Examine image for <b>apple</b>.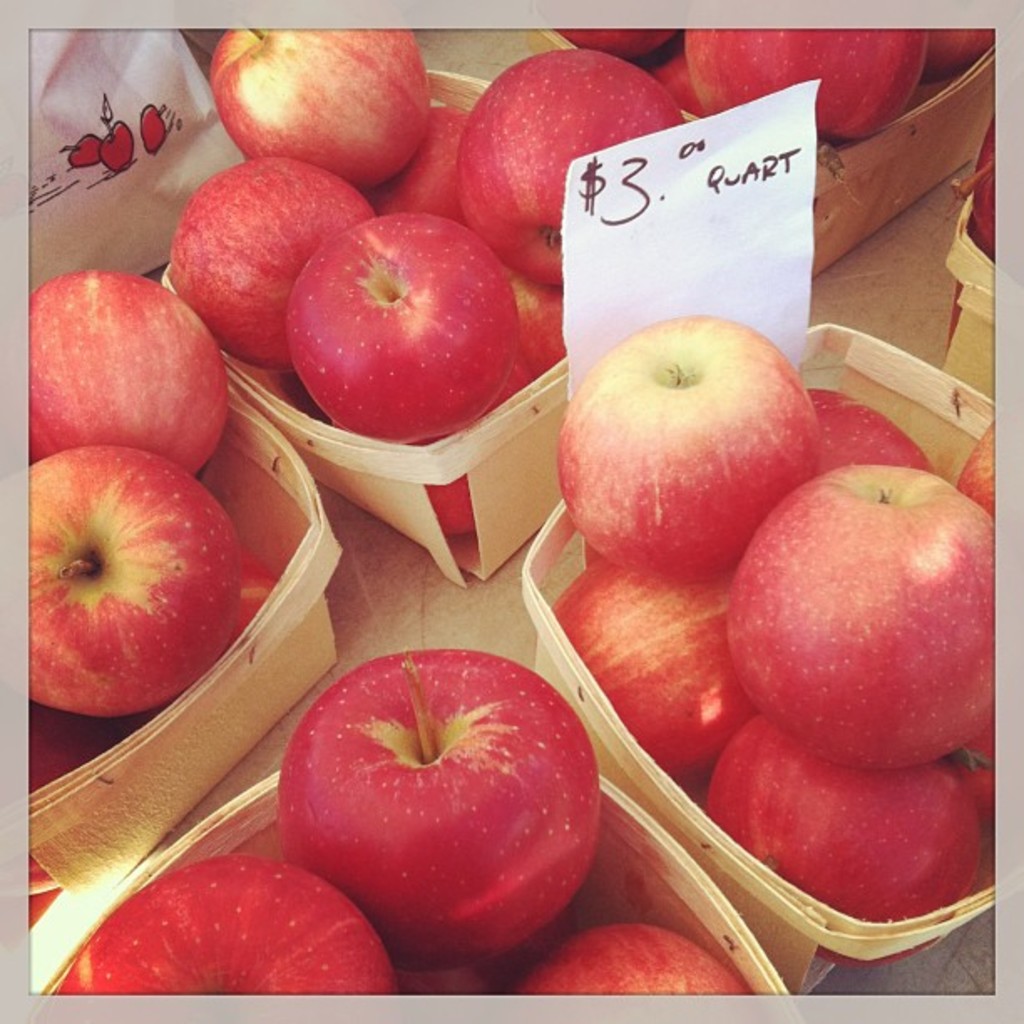
Examination result: locate(32, 699, 102, 888).
